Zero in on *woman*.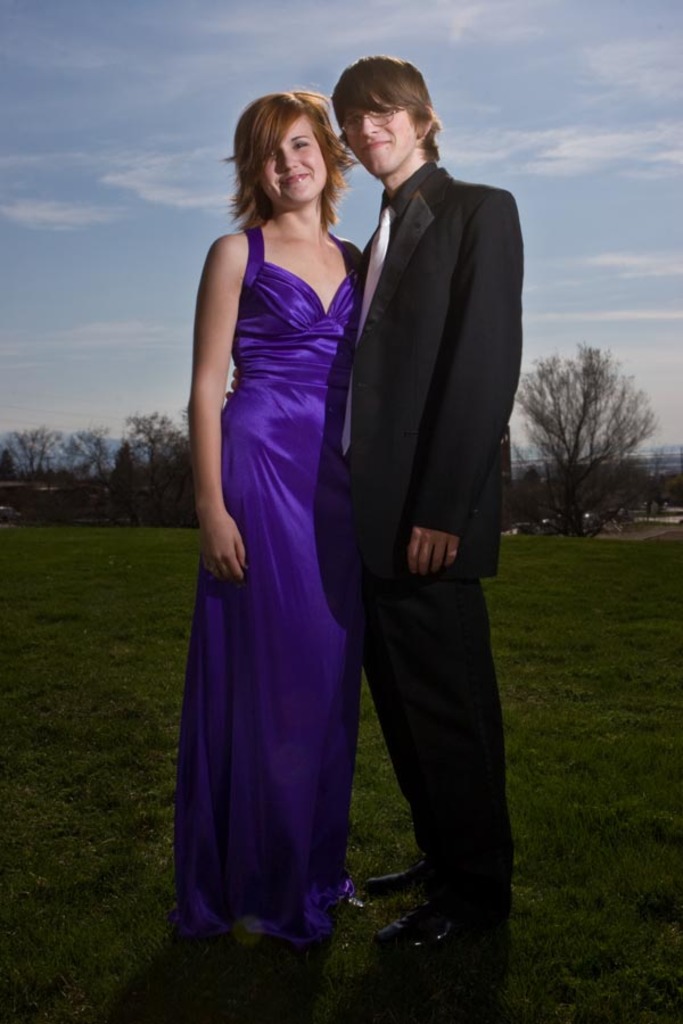
Zeroed in: 183 82 420 956.
